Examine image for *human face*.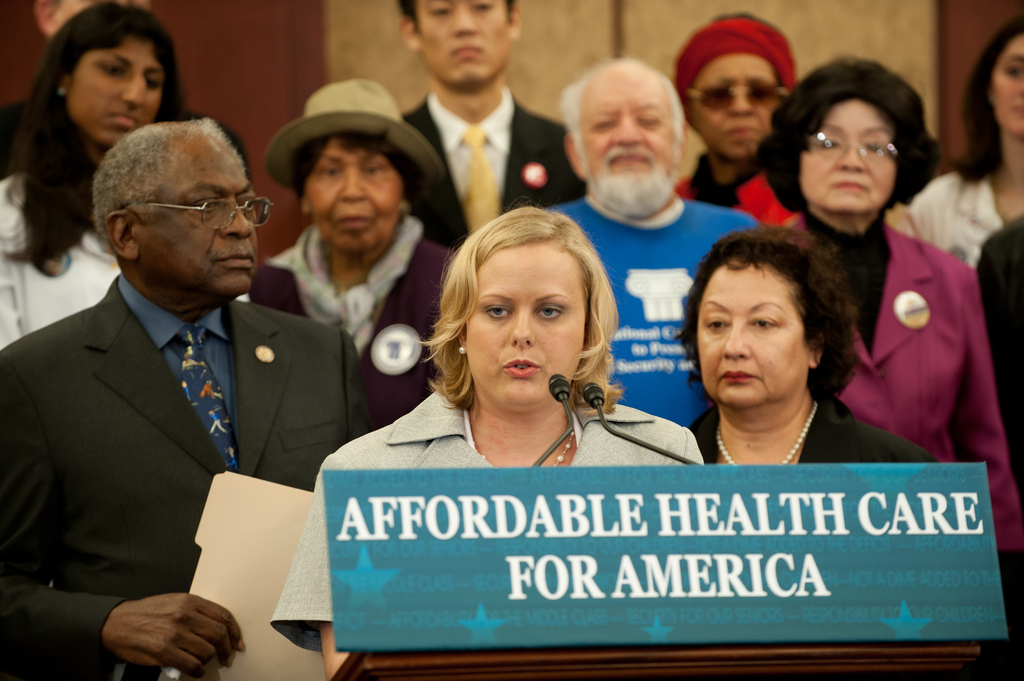
Examination result: detection(467, 246, 588, 405).
